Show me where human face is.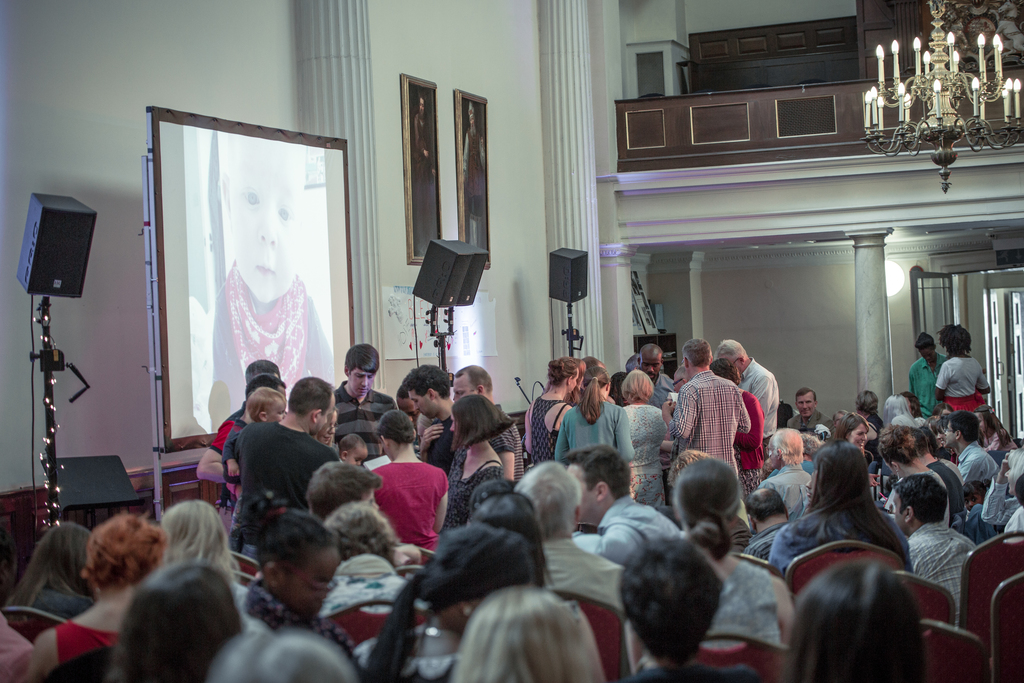
human face is at select_region(317, 413, 339, 446).
